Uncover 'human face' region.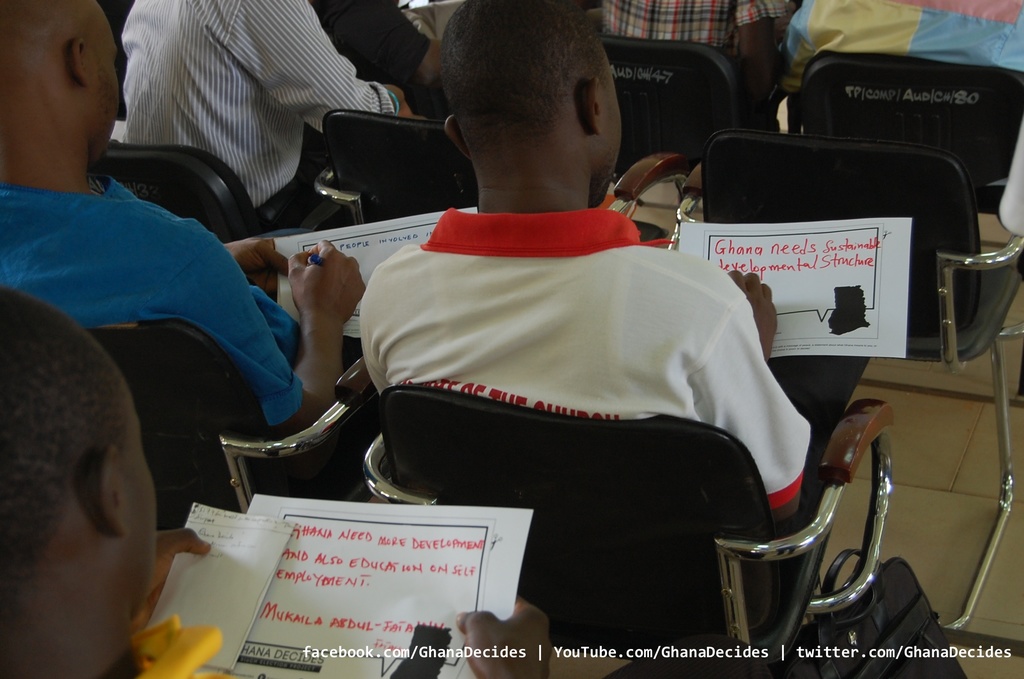
Uncovered: [left=598, top=54, right=621, bottom=172].
